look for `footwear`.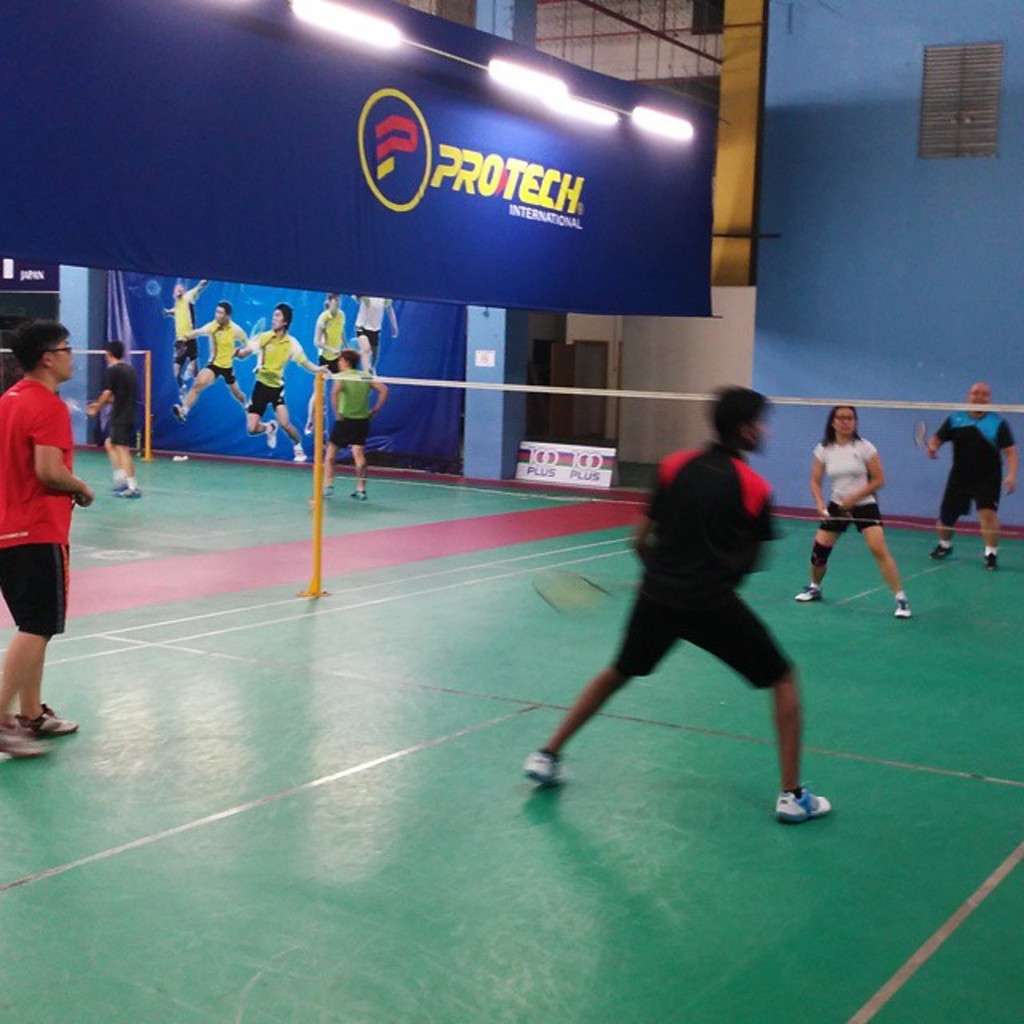
Found: bbox(262, 421, 278, 450).
